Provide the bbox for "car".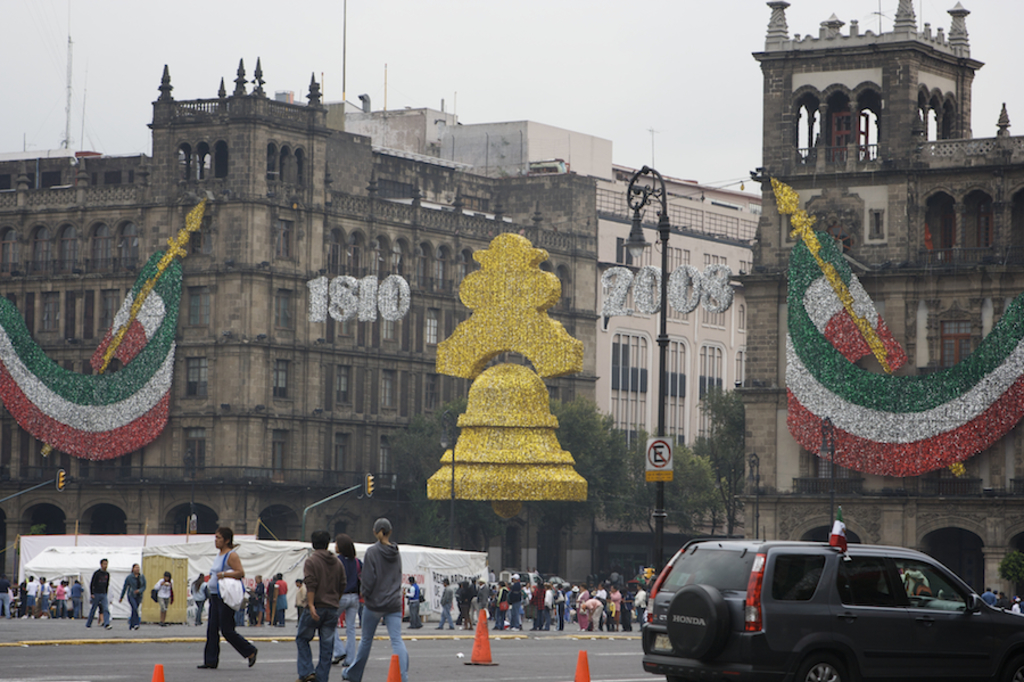
(x1=660, y1=539, x2=1014, y2=672).
